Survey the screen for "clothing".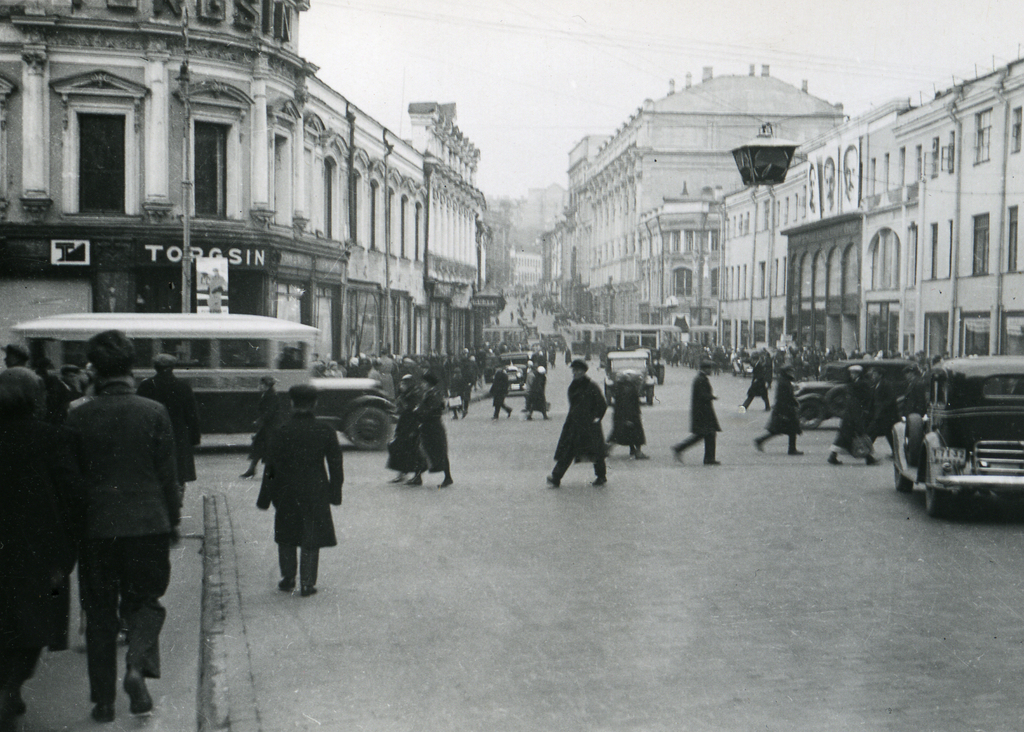
Survey found: region(762, 378, 796, 430).
